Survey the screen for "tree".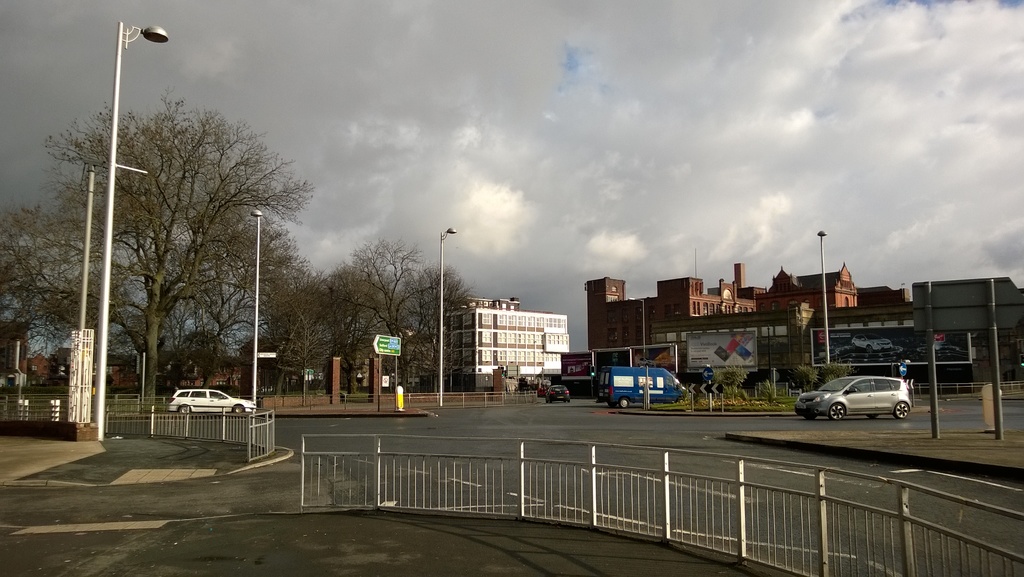
Survey found: 710,363,740,393.
